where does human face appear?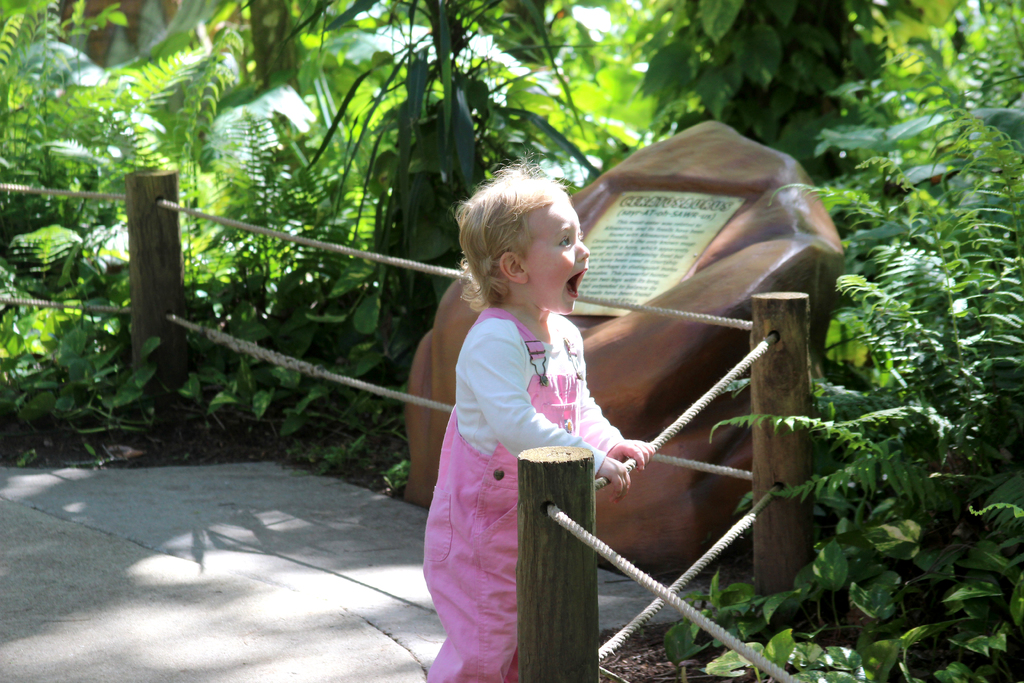
Appears at [x1=513, y1=193, x2=587, y2=318].
